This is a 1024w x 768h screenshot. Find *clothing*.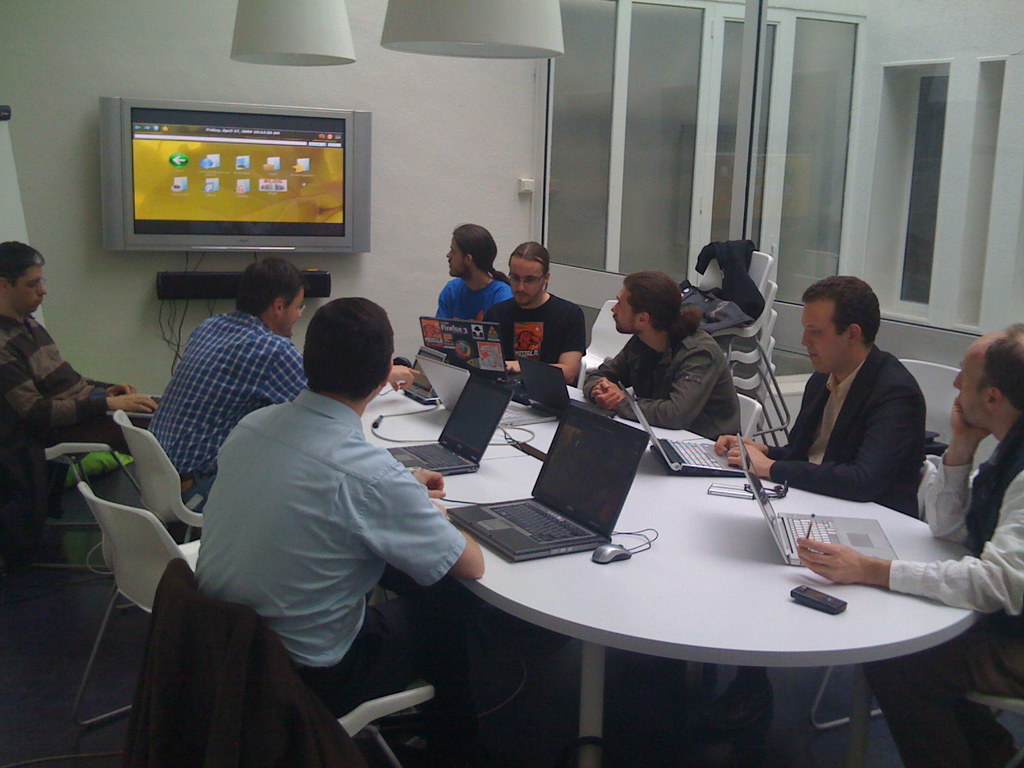
Bounding box: box(692, 234, 770, 330).
